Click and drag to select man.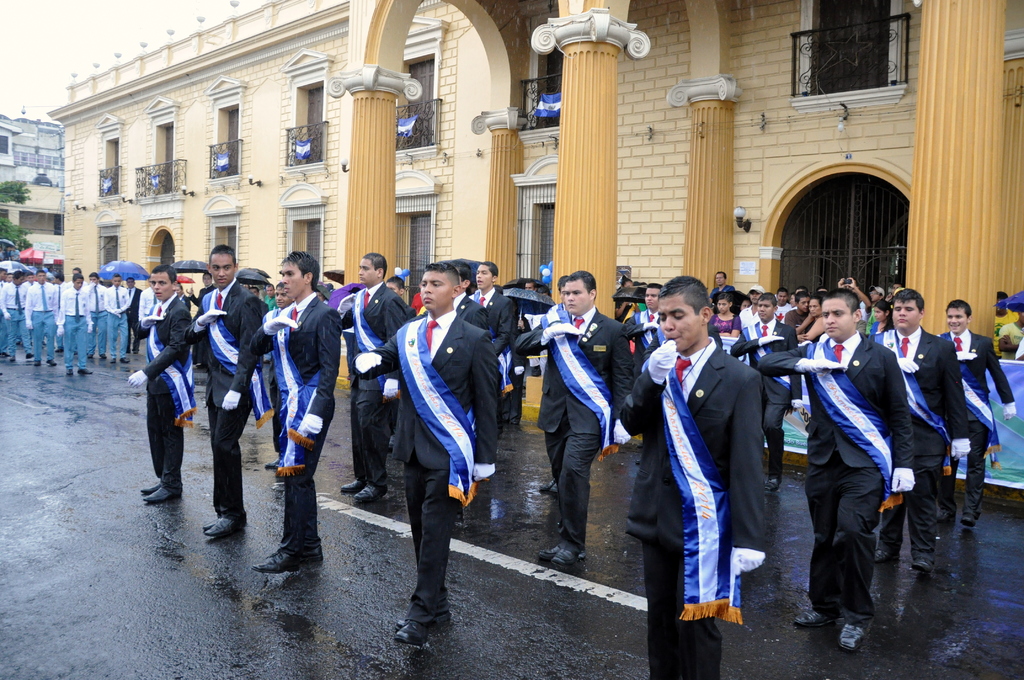
Selection: 454/256/490/341.
